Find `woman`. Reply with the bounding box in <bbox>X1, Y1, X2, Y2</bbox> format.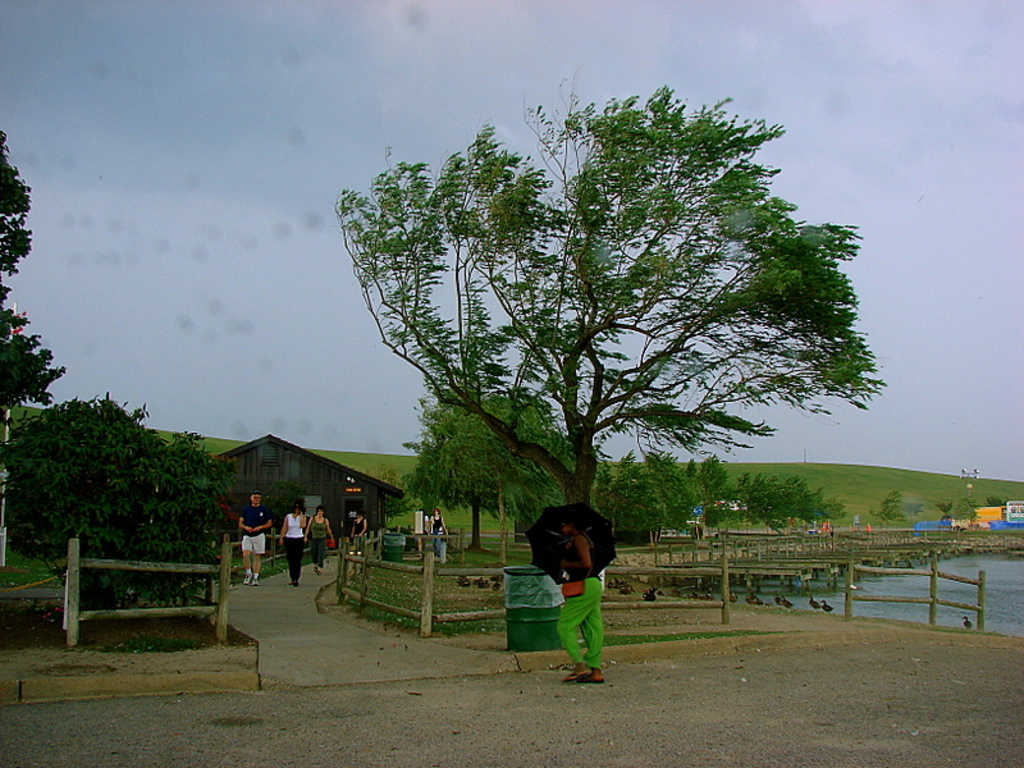
<bbox>434, 509, 449, 538</bbox>.
